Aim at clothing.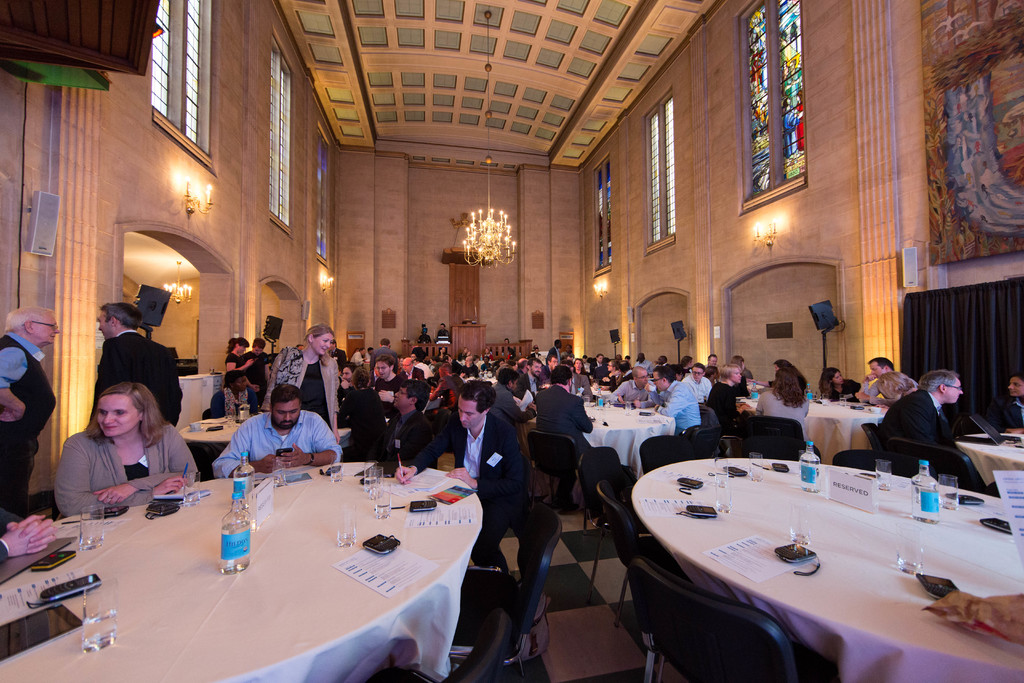
Aimed at <box>0,329,58,523</box>.
